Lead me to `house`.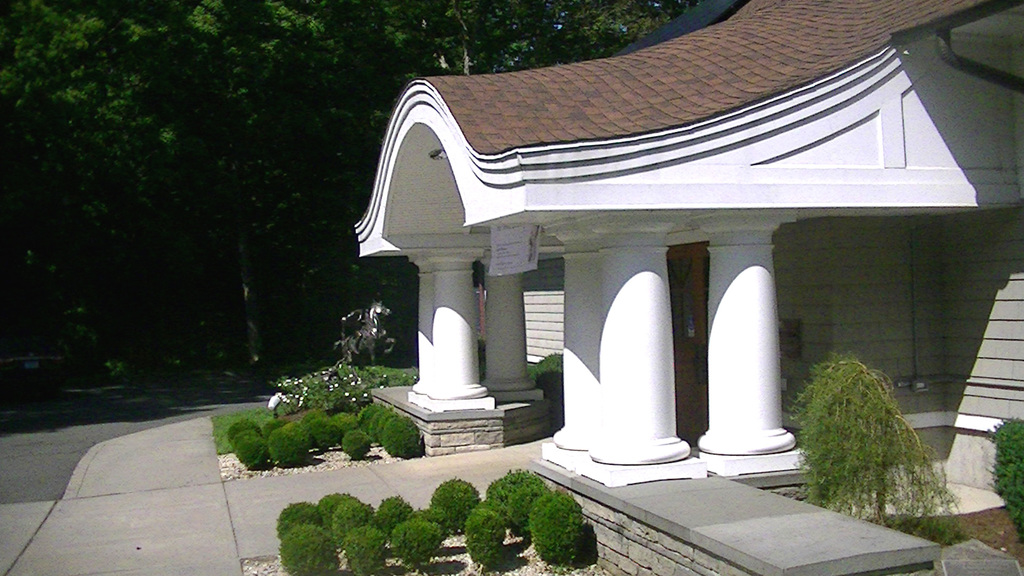
Lead to {"left": 350, "top": 0, "right": 1023, "bottom": 470}.
